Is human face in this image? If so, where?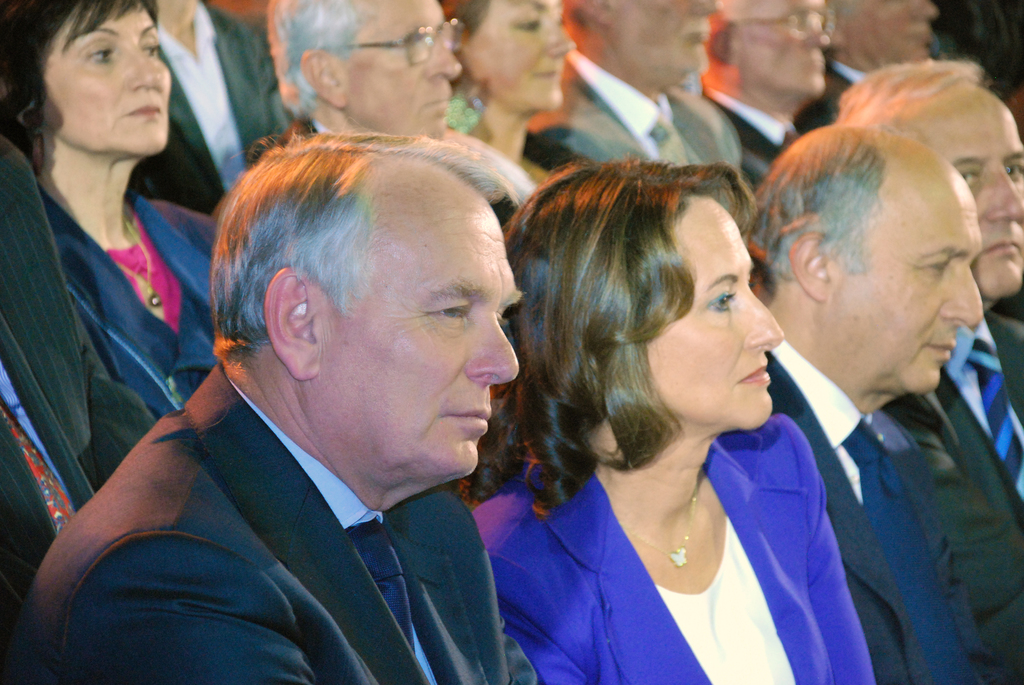
Yes, at pyautogui.locateOnScreen(862, 0, 945, 65).
